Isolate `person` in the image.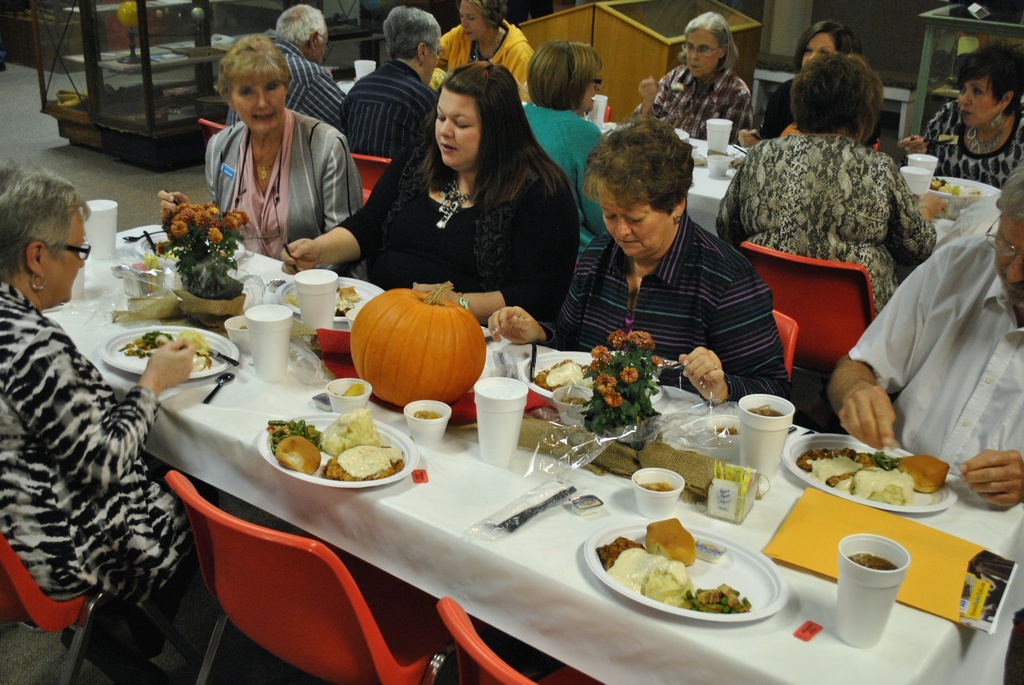
Isolated region: 899,43,1023,189.
